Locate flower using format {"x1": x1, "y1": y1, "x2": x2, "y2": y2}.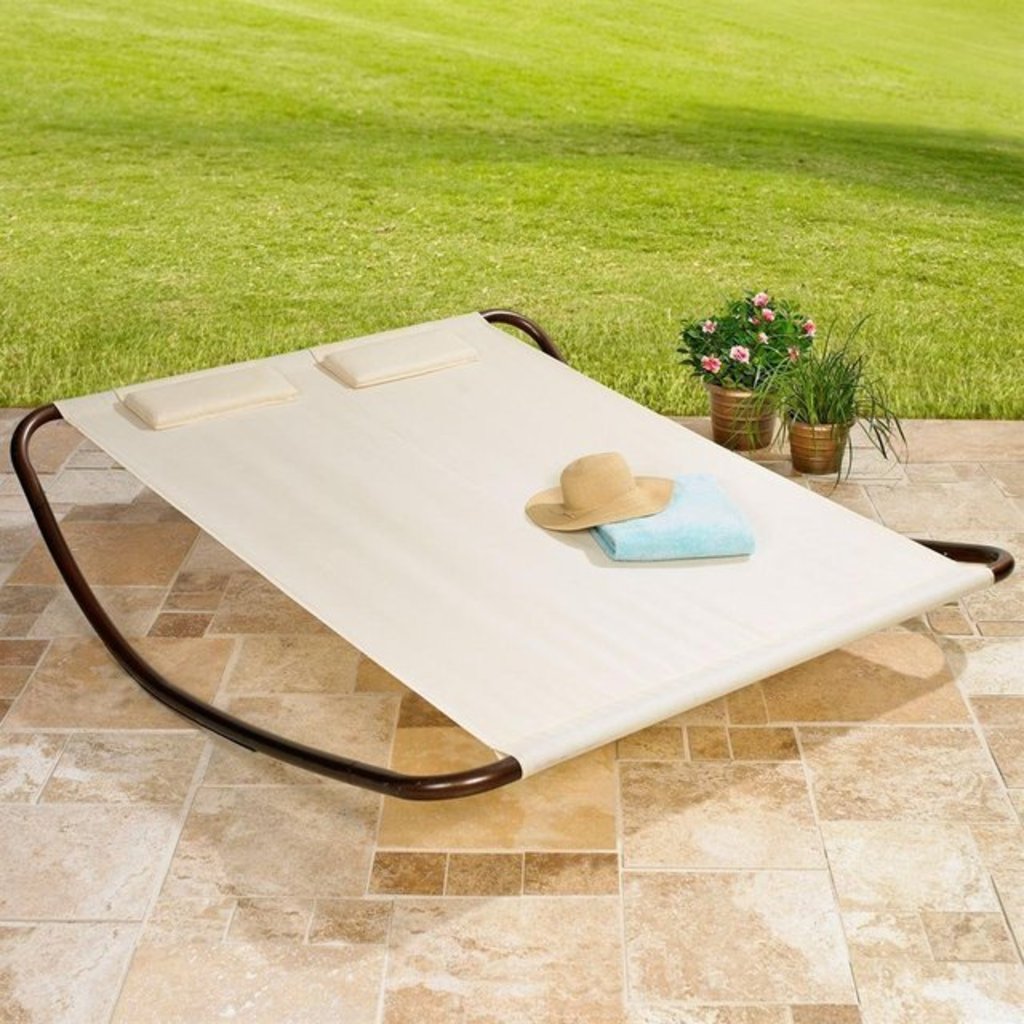
{"x1": 728, "y1": 346, "x2": 746, "y2": 360}.
